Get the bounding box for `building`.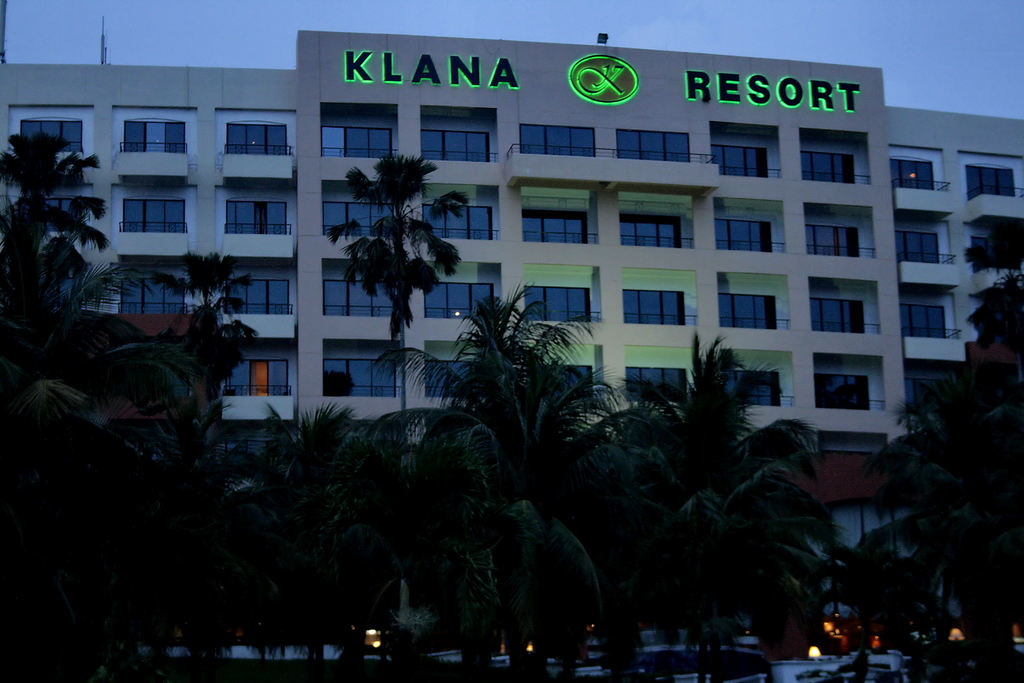
BBox(0, 30, 1023, 618).
